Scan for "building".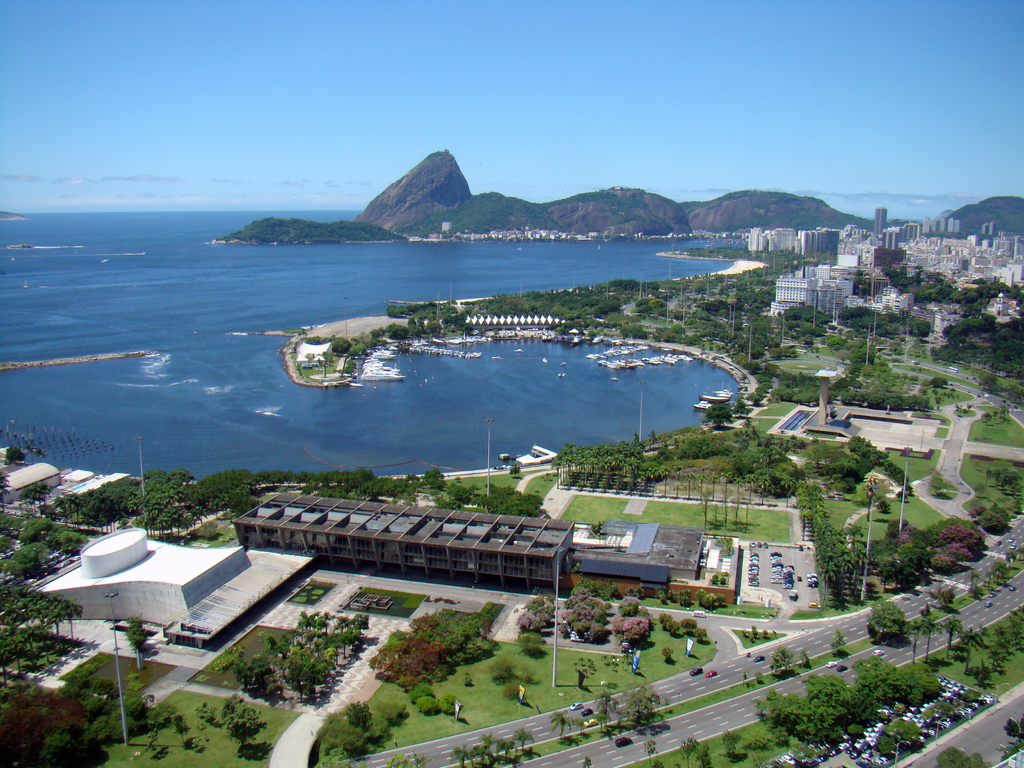
Scan result: 234,492,577,591.
